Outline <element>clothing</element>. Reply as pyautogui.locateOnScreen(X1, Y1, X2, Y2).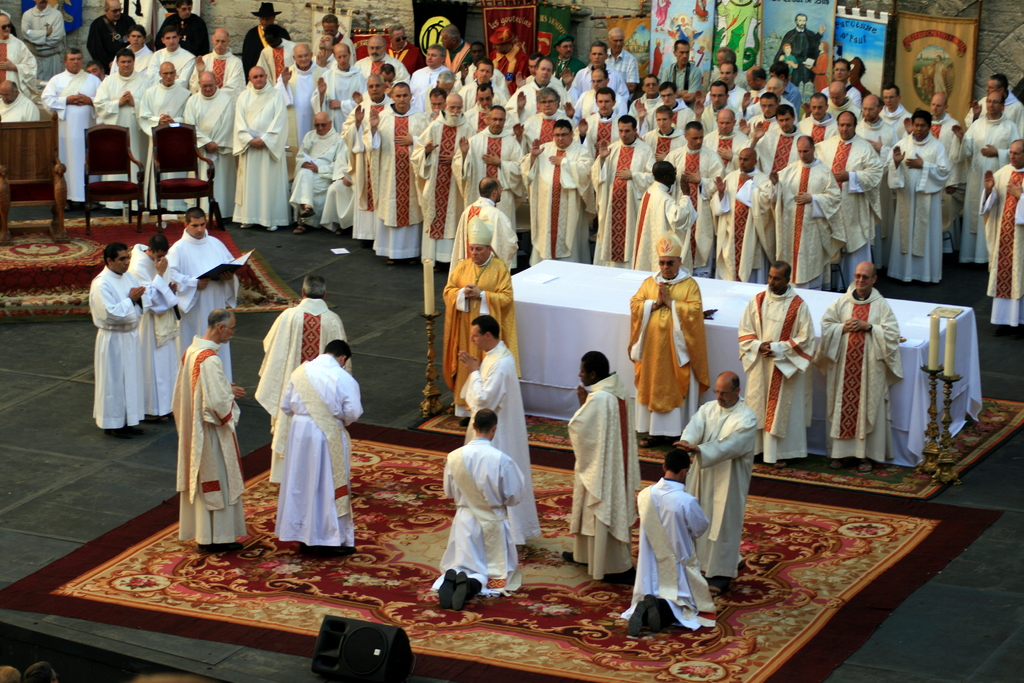
pyautogui.locateOnScreen(659, 142, 735, 277).
